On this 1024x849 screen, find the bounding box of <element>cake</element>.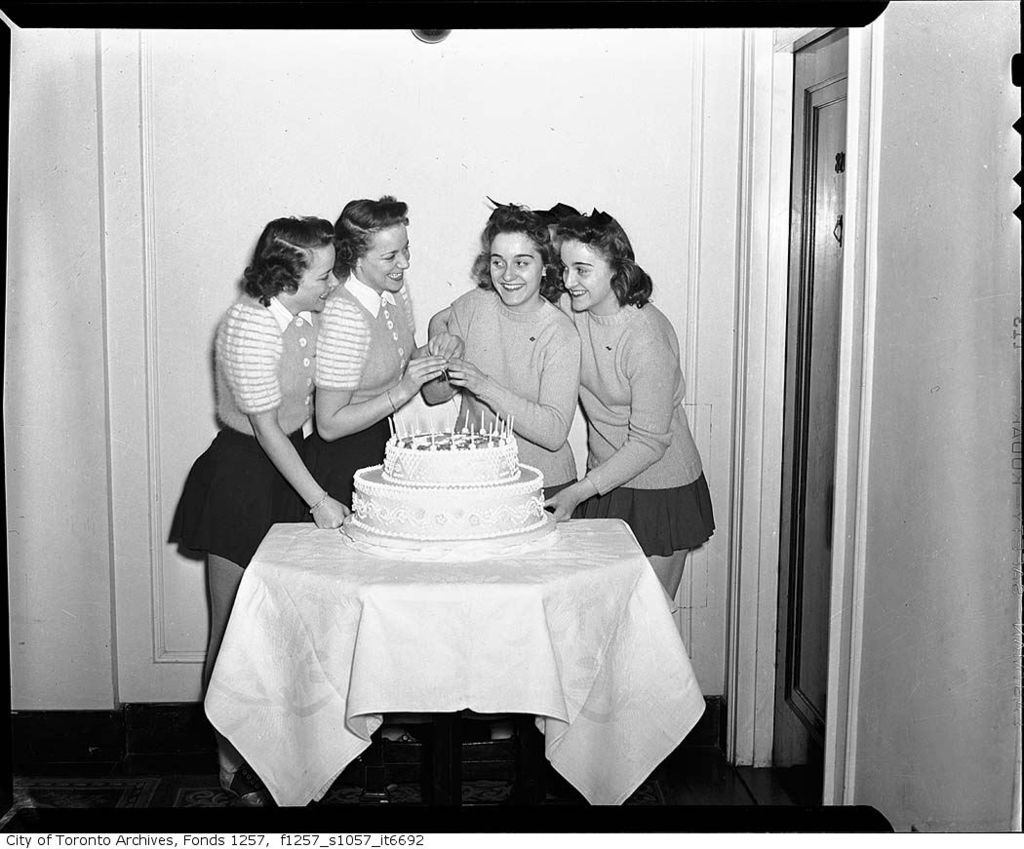
Bounding box: (347,426,550,538).
